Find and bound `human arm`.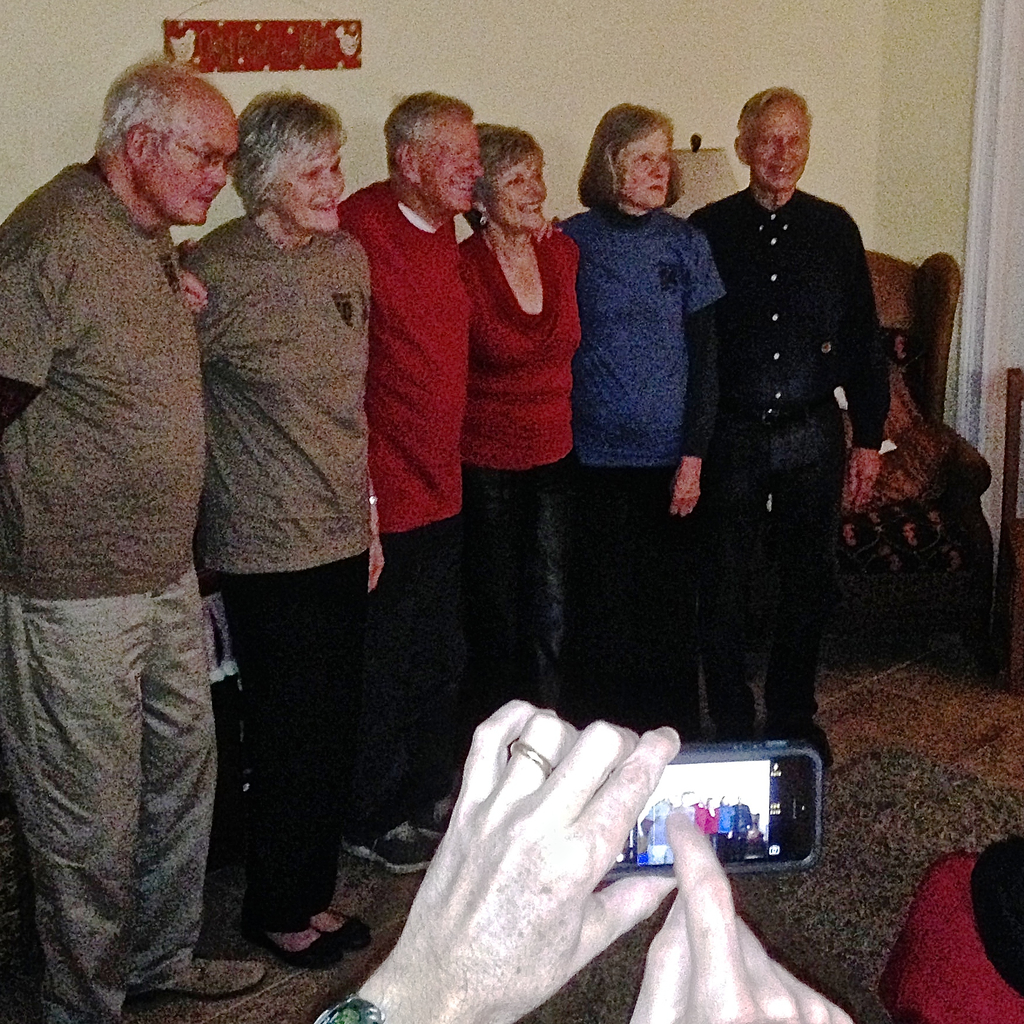
Bound: 629/817/902/1019.
